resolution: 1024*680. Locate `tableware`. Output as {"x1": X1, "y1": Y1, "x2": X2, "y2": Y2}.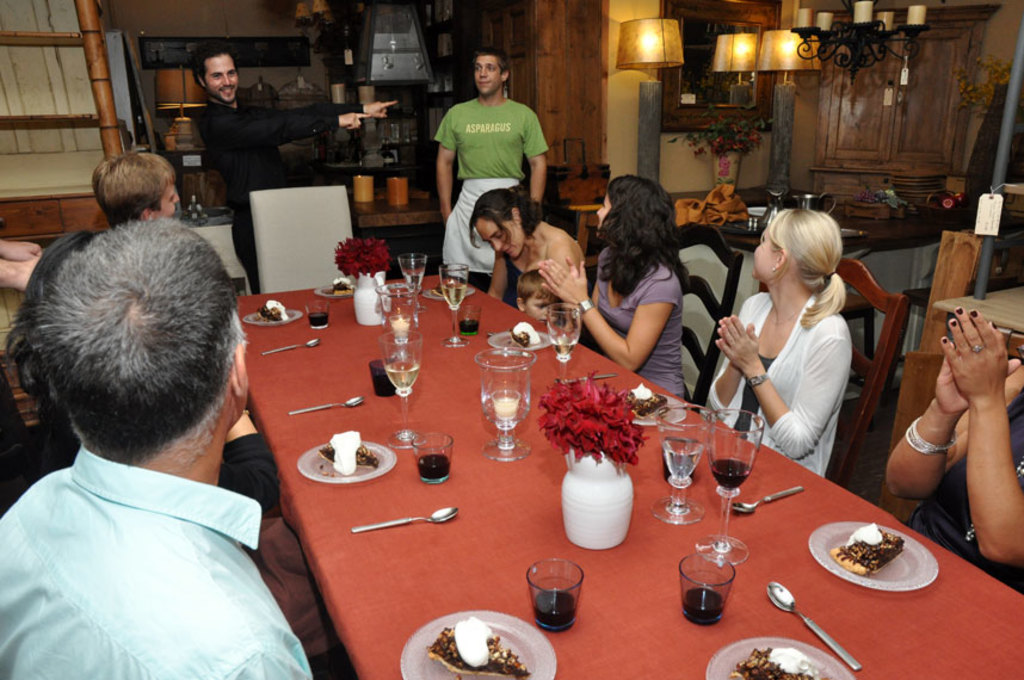
{"x1": 348, "y1": 507, "x2": 462, "y2": 531}.
